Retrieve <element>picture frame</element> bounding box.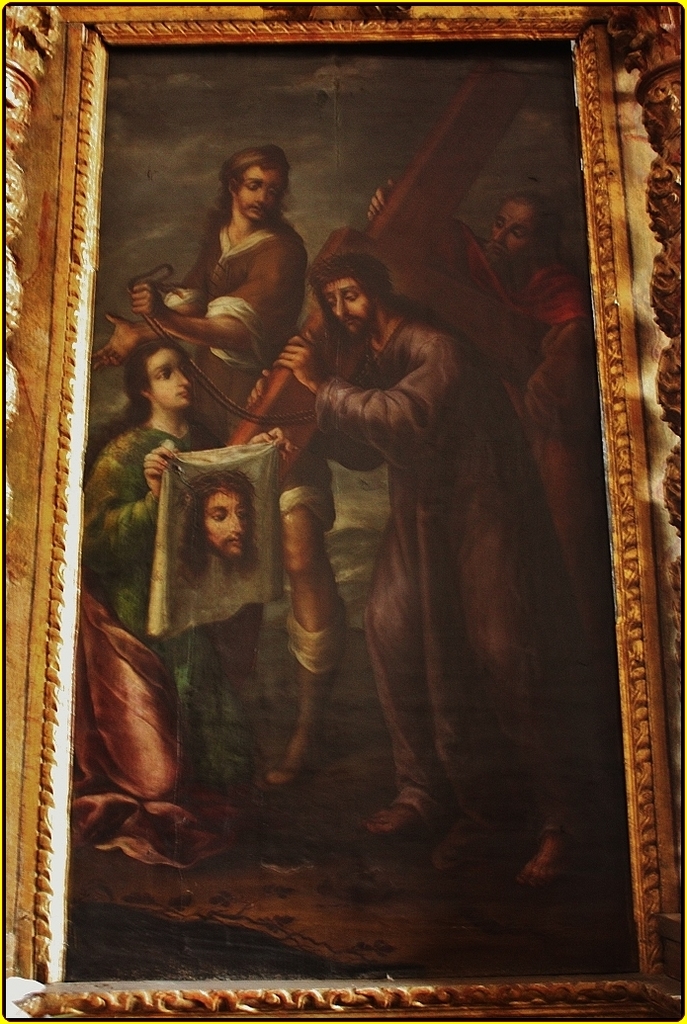
Bounding box: x1=19, y1=0, x2=686, y2=1023.
